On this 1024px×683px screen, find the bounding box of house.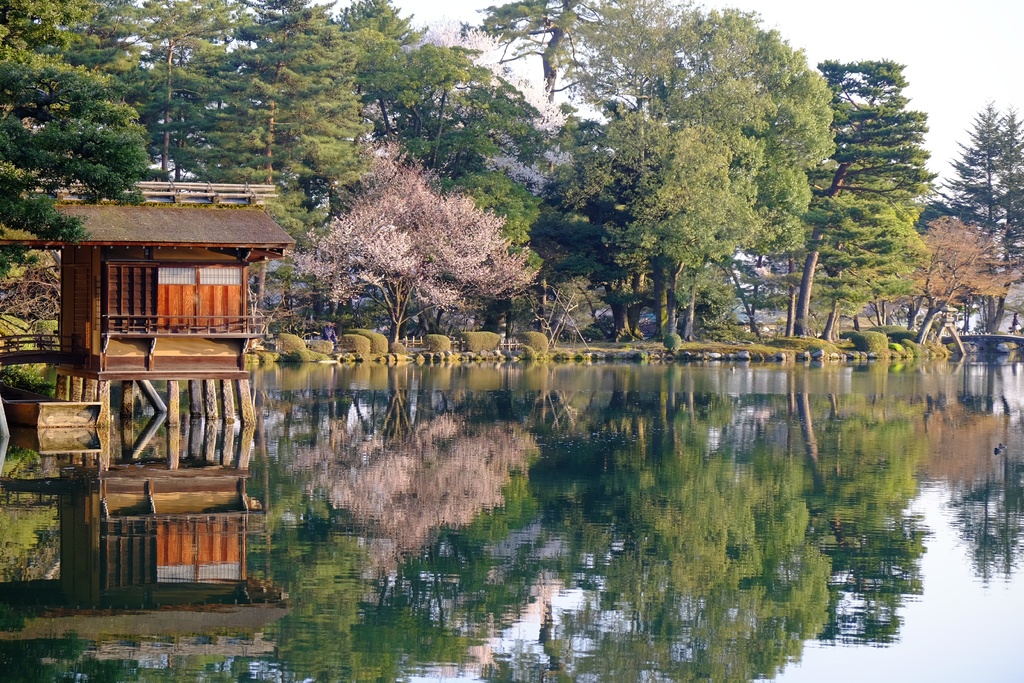
Bounding box: BBox(0, 199, 295, 372).
